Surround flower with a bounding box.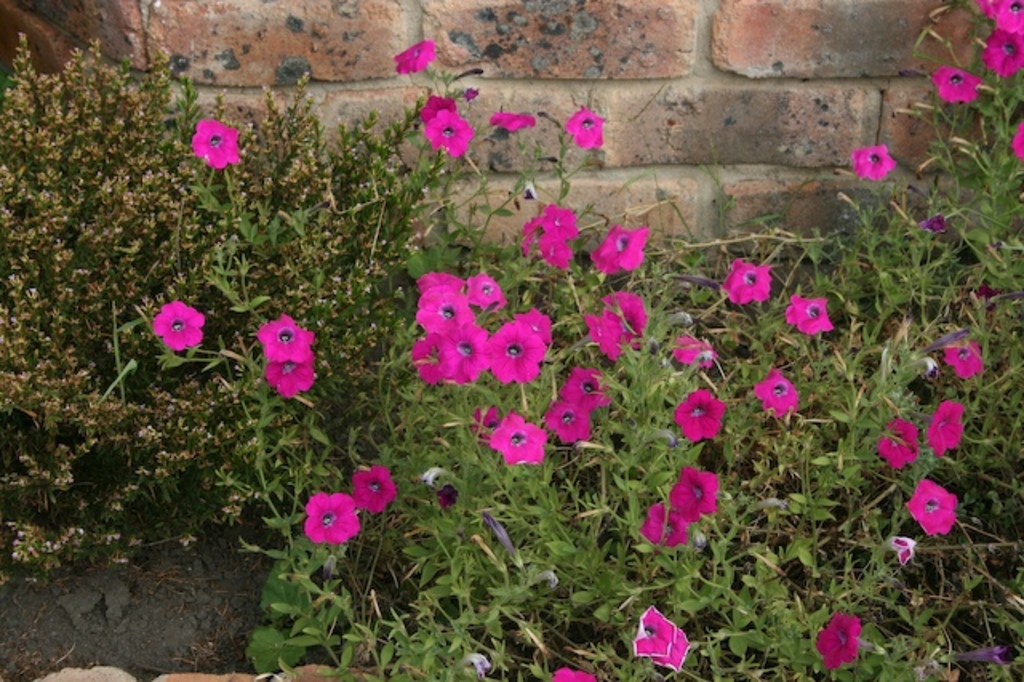
crop(856, 139, 896, 181).
